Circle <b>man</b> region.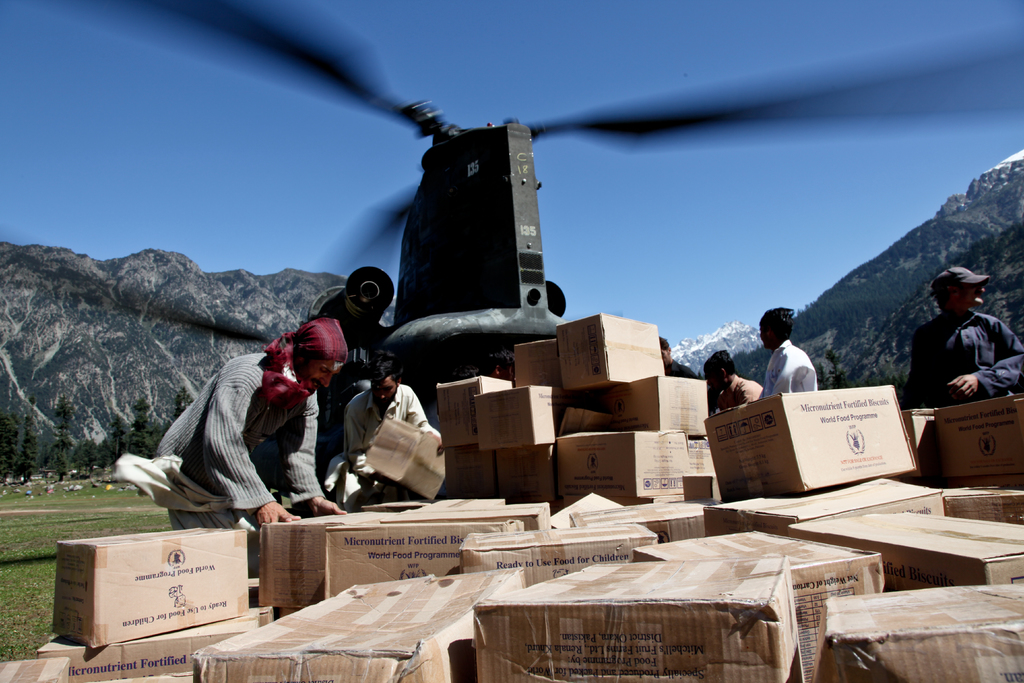
Region: l=316, t=348, r=446, b=518.
